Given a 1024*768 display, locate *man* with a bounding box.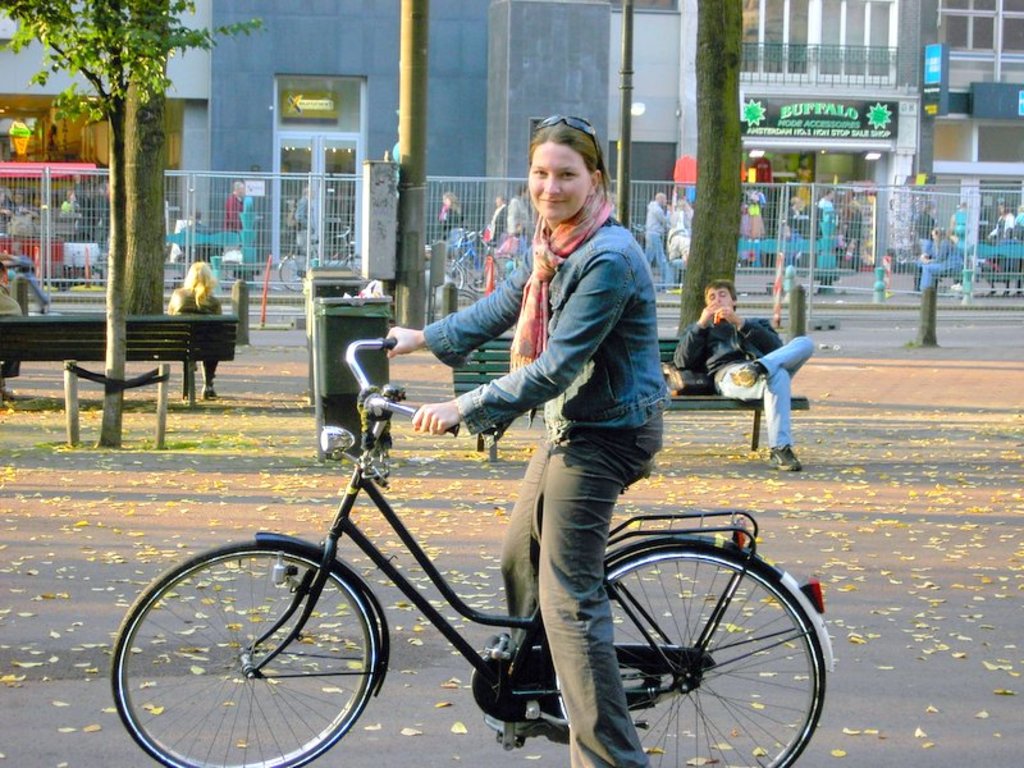
Located: crop(294, 187, 317, 256).
